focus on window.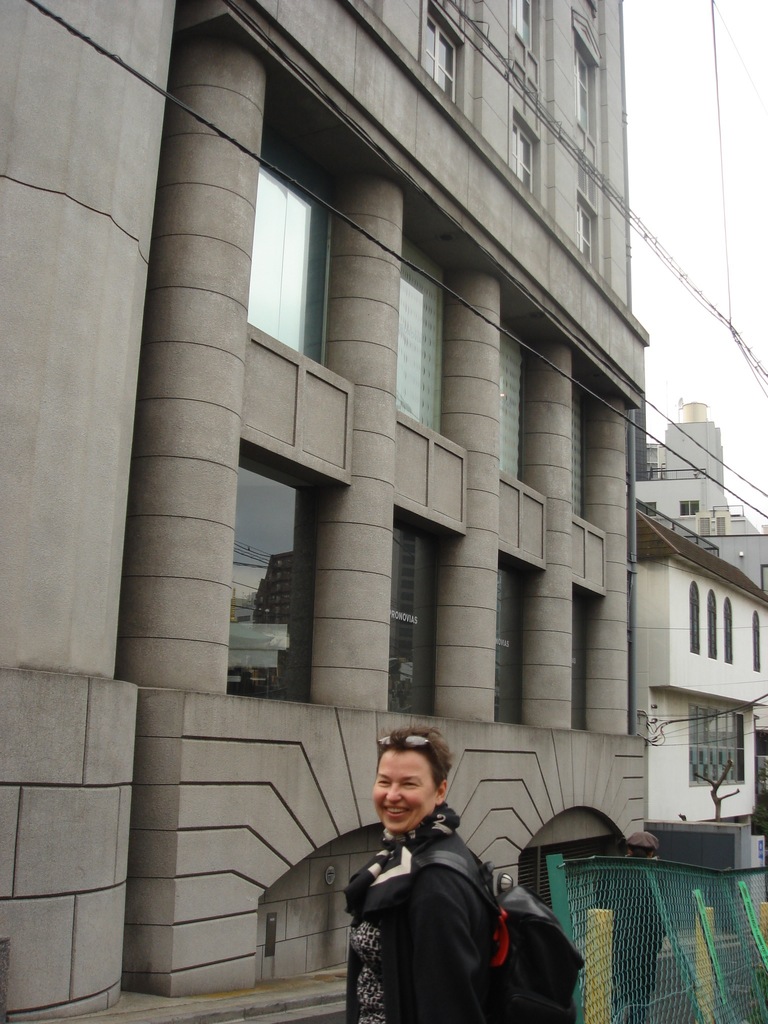
Focused at <region>506, 0, 534, 53</region>.
